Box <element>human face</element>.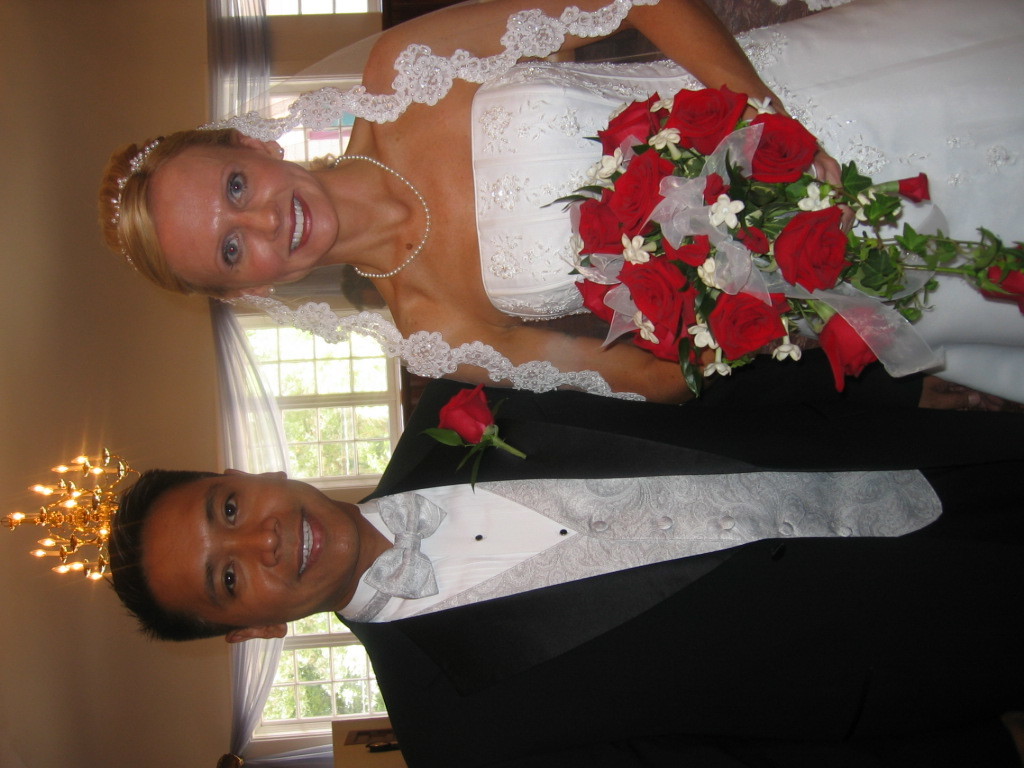
Rect(151, 142, 340, 294).
